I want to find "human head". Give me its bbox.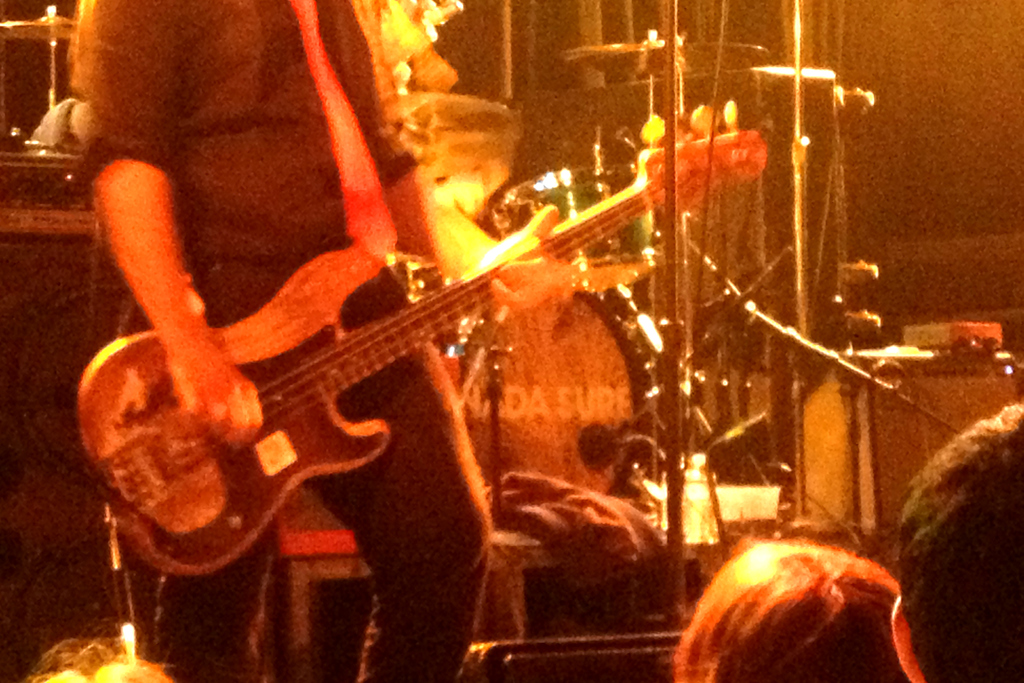
x1=886, y1=407, x2=1022, y2=659.
